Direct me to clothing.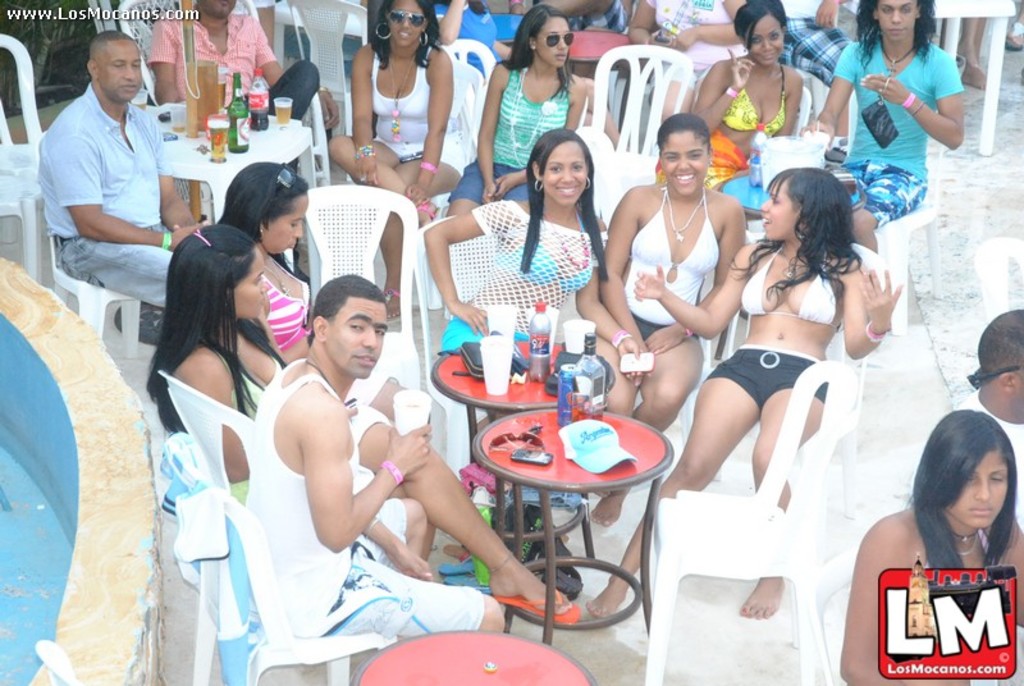
Direction: 266:250:314:357.
